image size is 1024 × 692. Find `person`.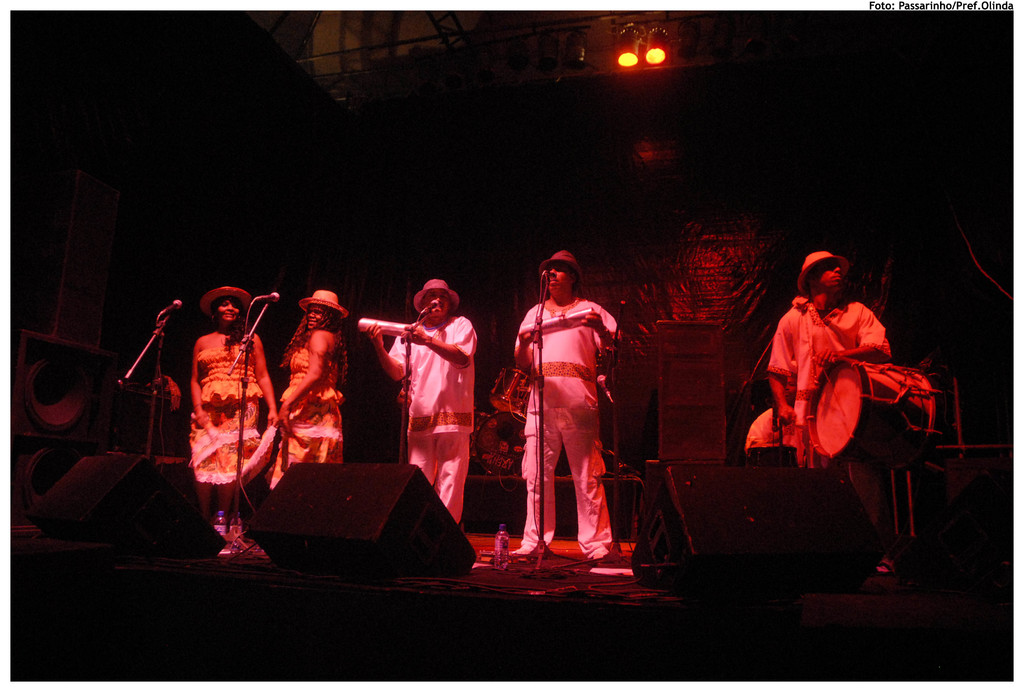
bbox=[181, 281, 286, 542].
